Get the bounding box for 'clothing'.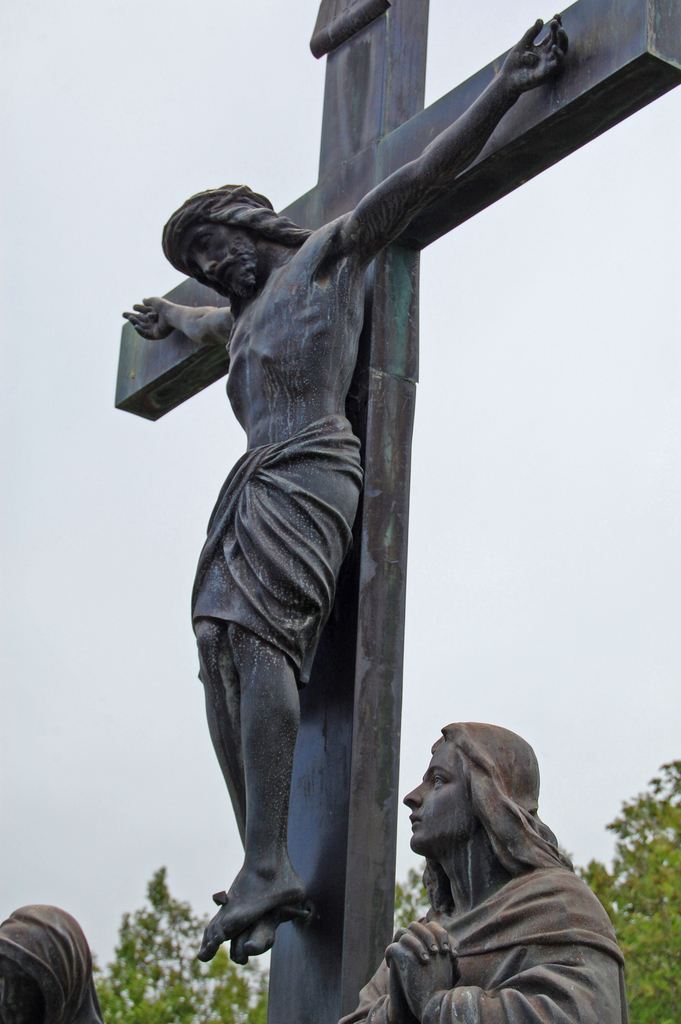
rect(188, 412, 372, 692).
